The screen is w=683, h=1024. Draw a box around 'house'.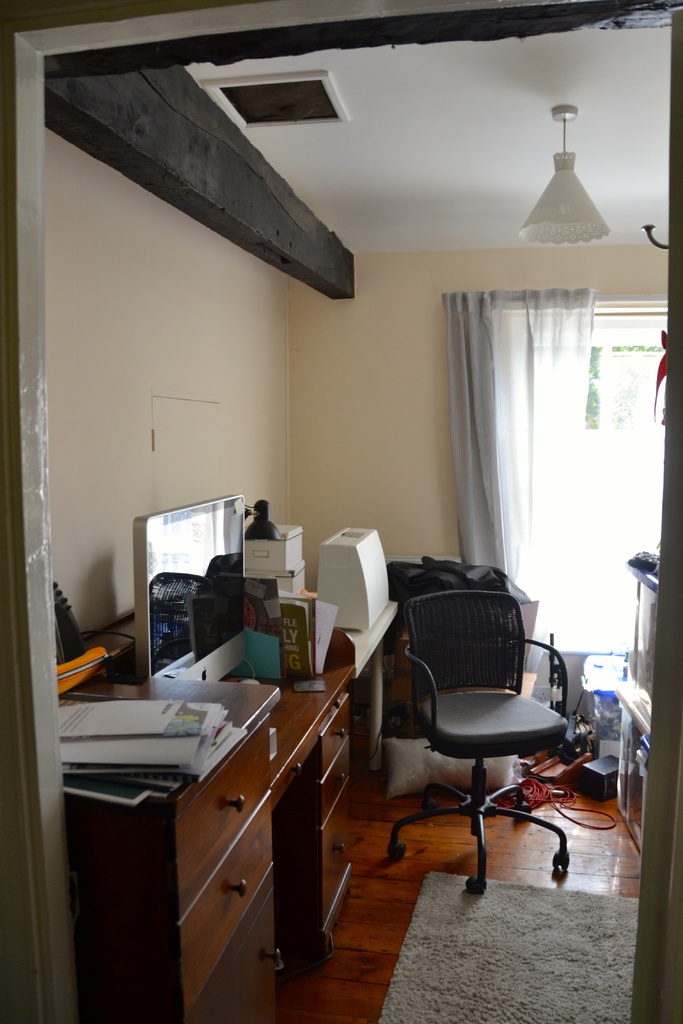
bbox(0, 1, 682, 1023).
